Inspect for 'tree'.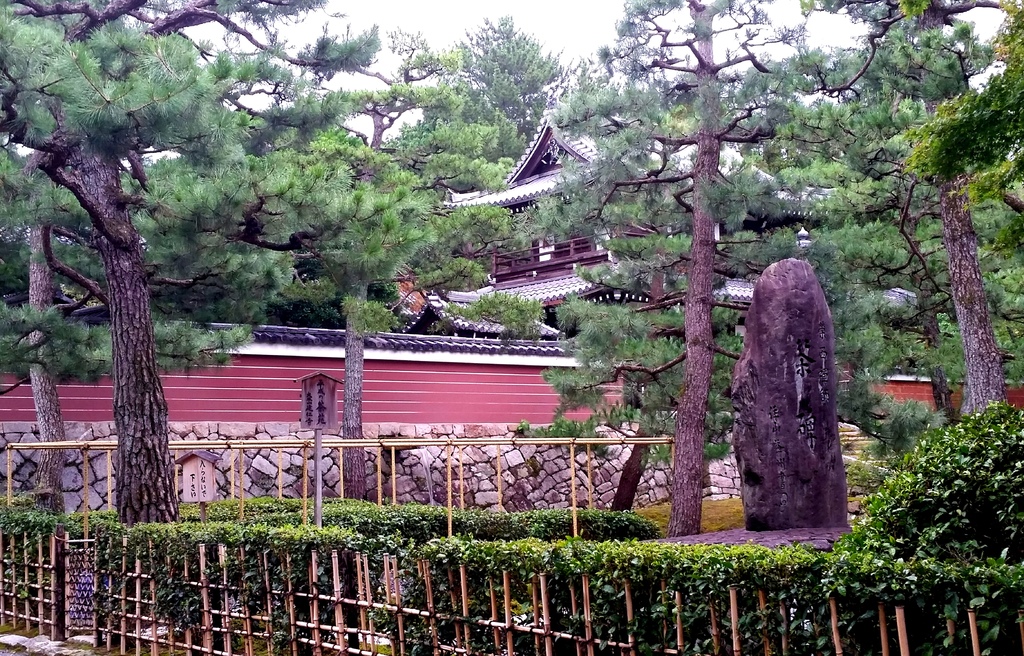
Inspection: [187,17,534,511].
